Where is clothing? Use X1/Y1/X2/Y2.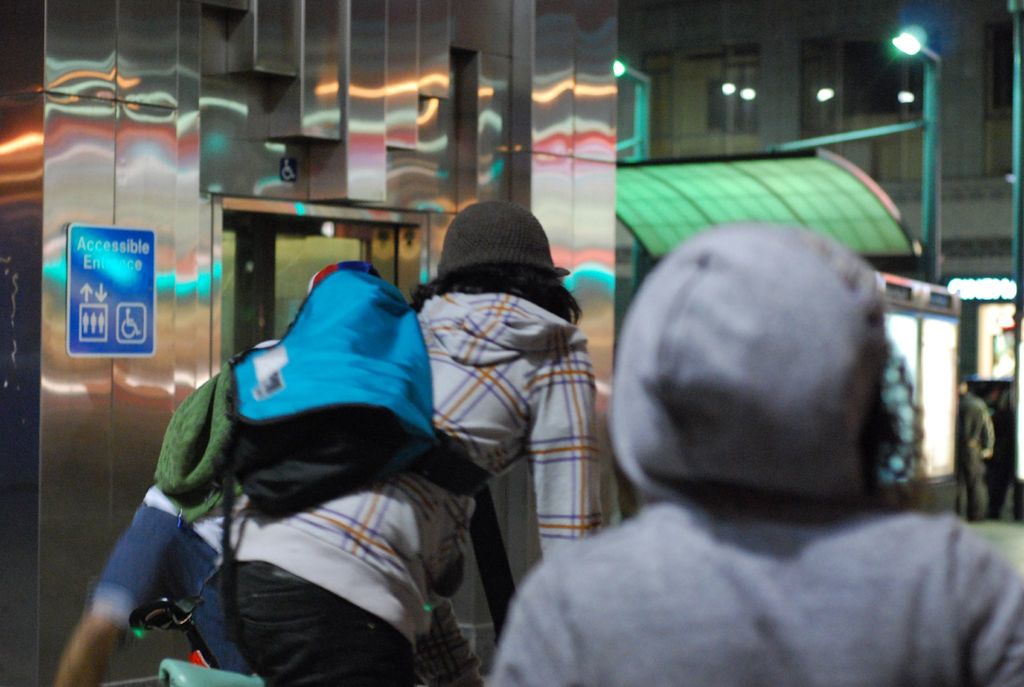
64/464/208/627.
